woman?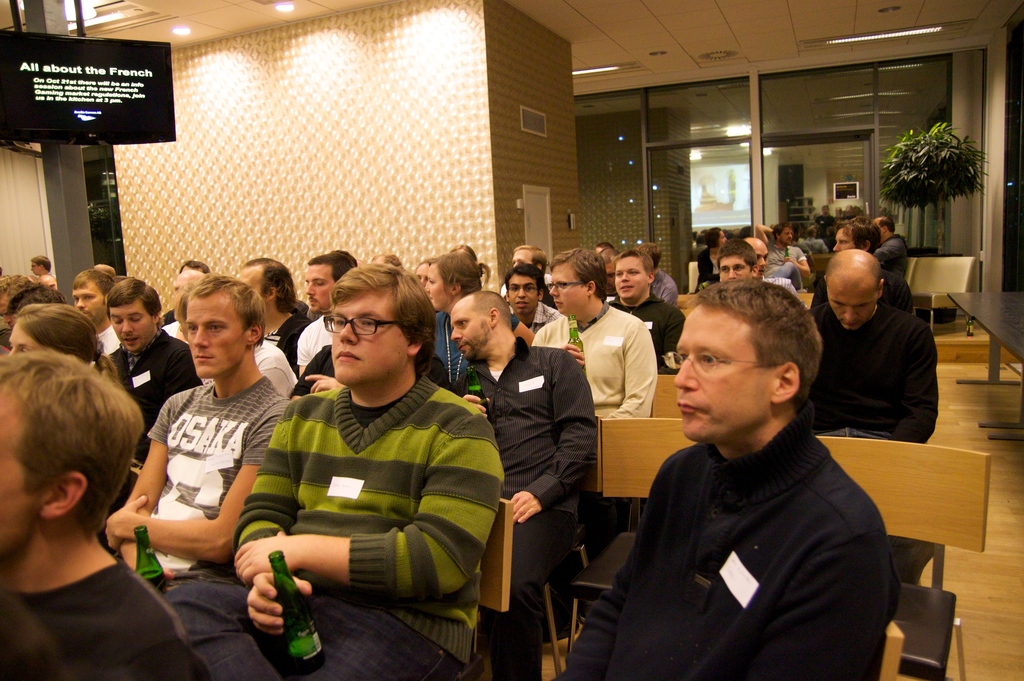
[left=3, top=300, right=122, bottom=387]
